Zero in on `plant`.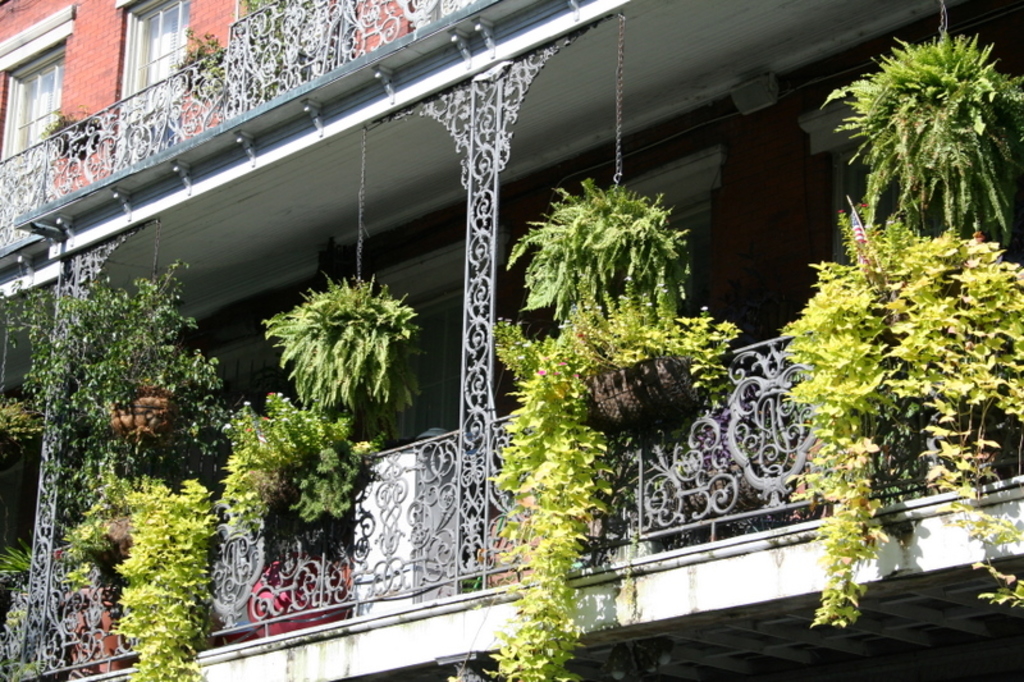
Zeroed in: 0 572 65 681.
